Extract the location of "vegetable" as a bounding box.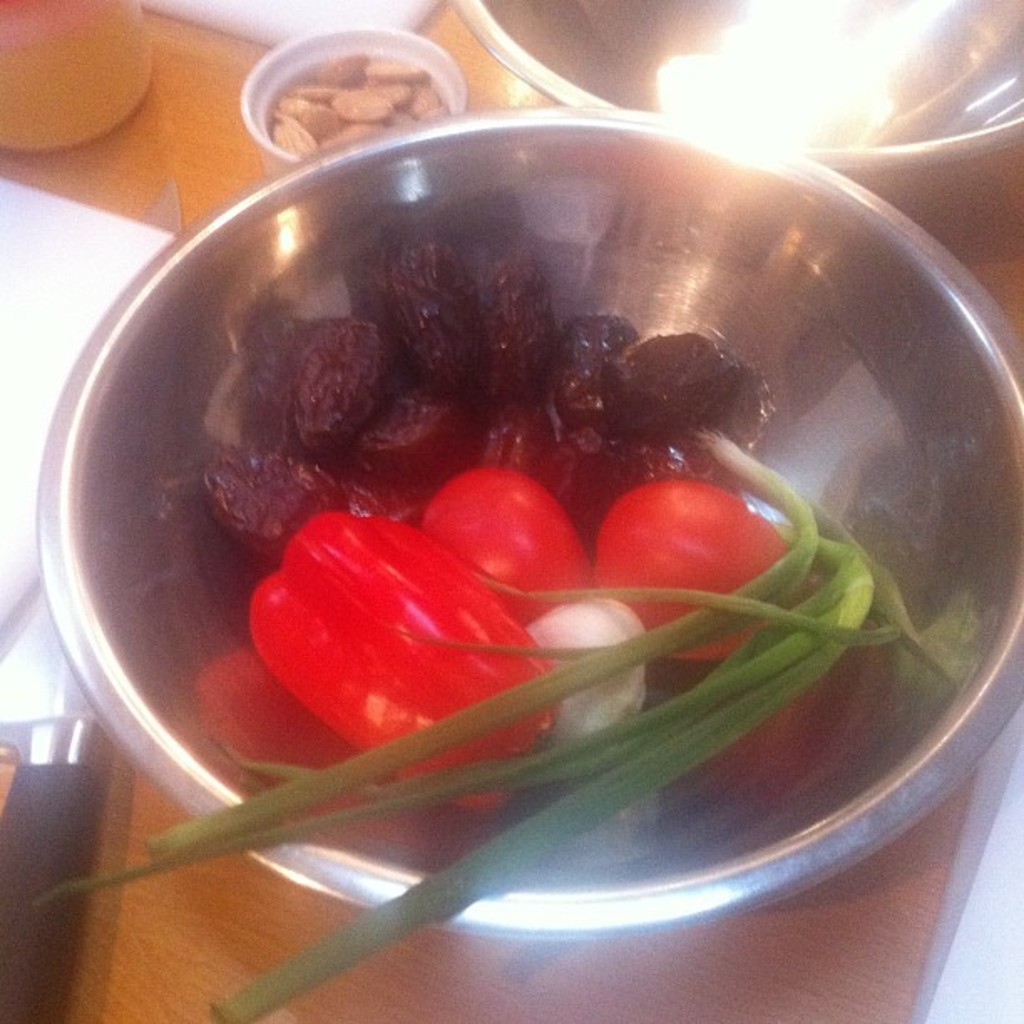
x1=37 y1=425 x2=910 y2=1022.
